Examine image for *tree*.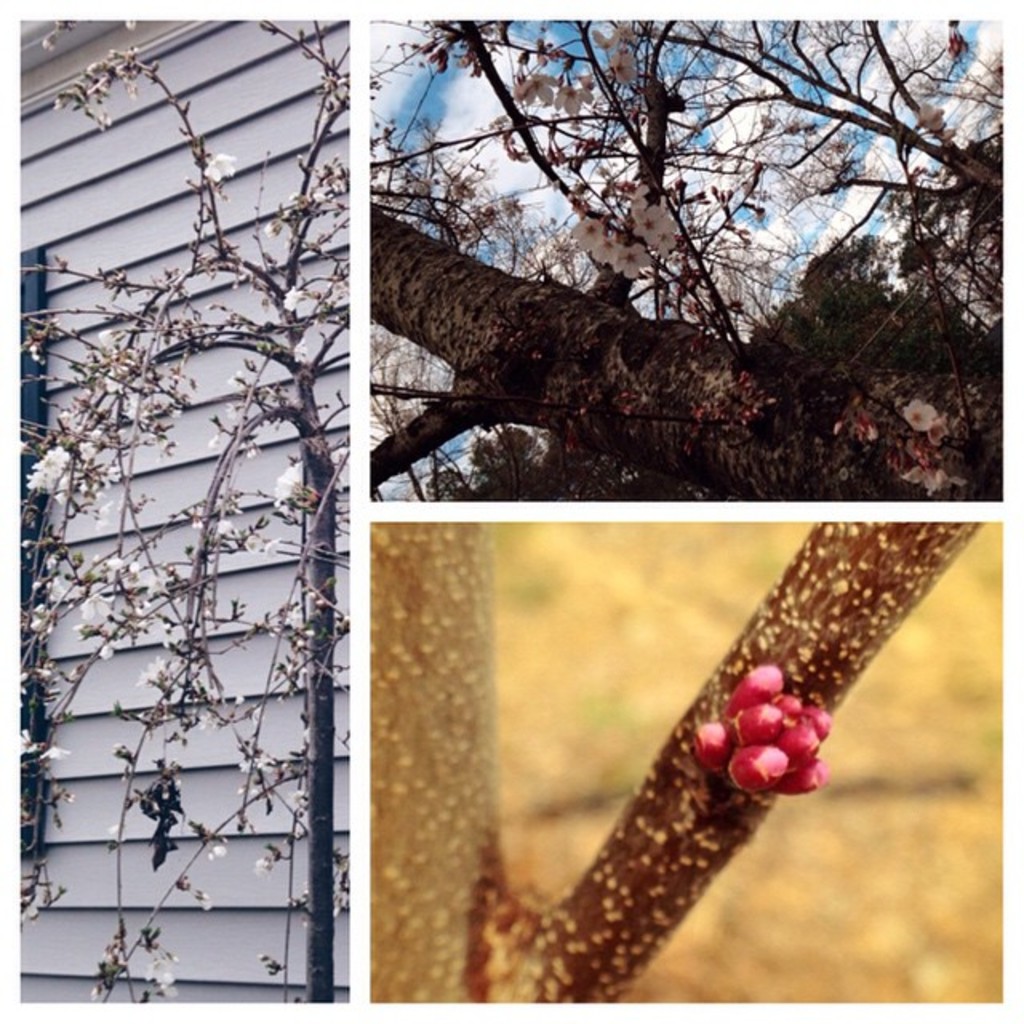
Examination result: (0,8,374,1011).
